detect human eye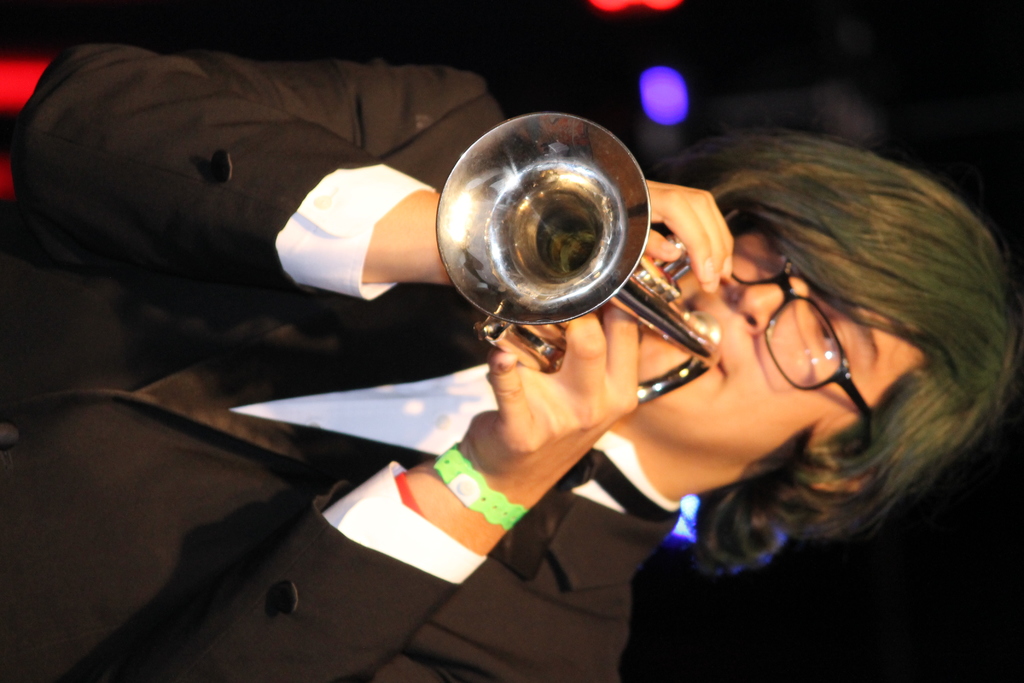
detection(812, 309, 851, 356)
